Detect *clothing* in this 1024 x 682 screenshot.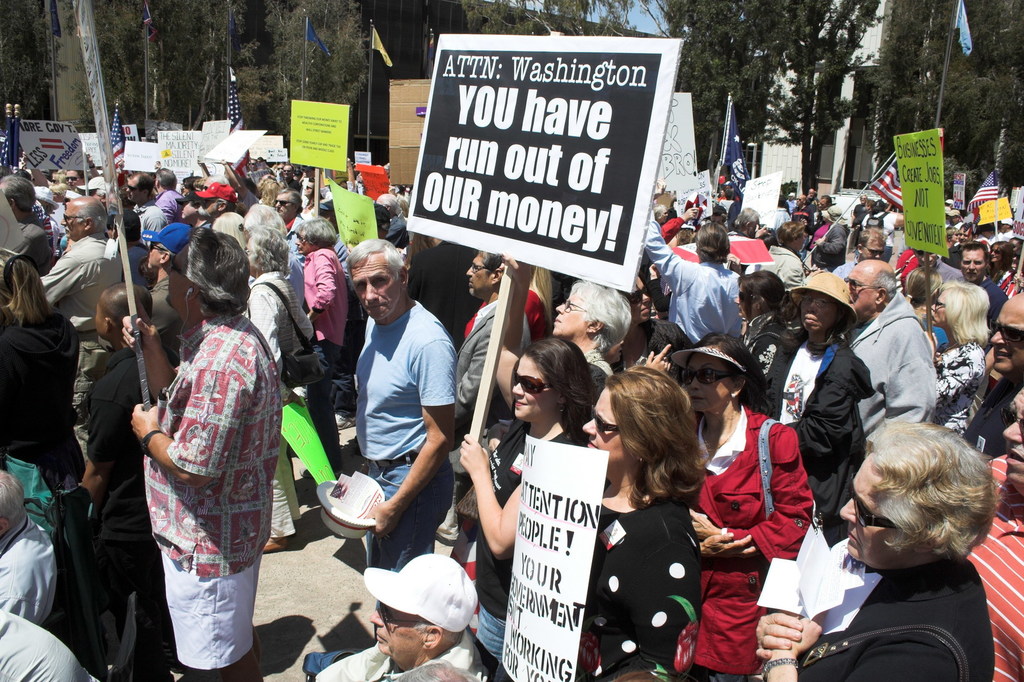
Detection: x1=252, y1=270, x2=310, y2=533.
